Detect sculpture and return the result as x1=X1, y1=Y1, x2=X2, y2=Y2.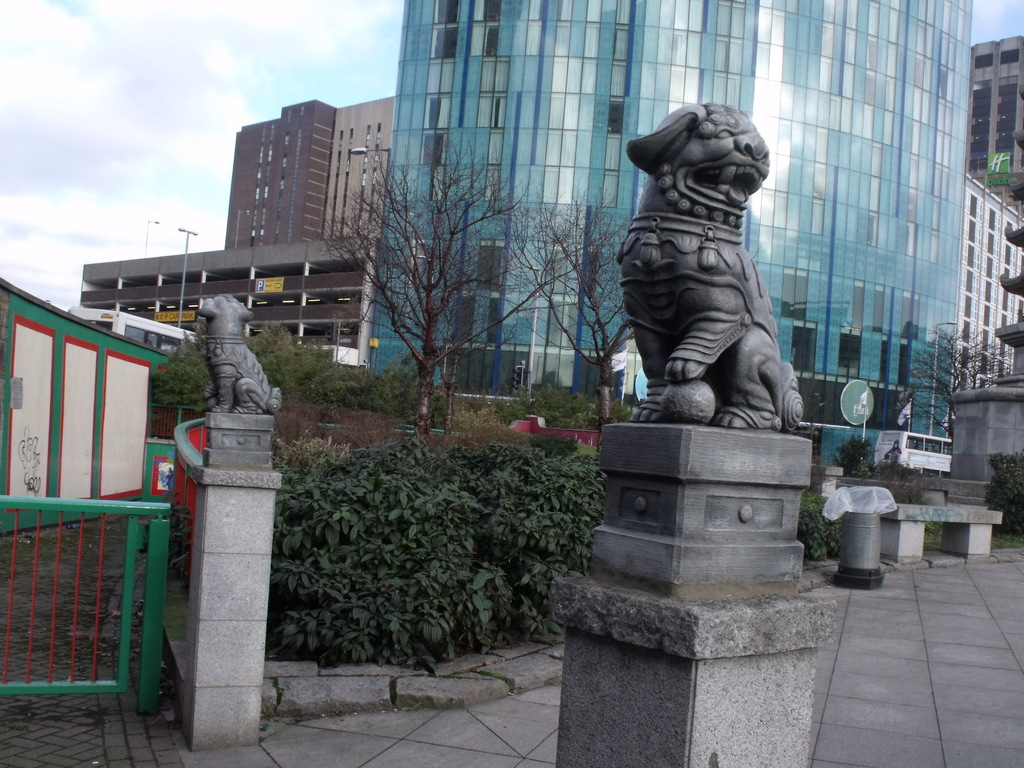
x1=199, y1=294, x2=283, y2=422.
